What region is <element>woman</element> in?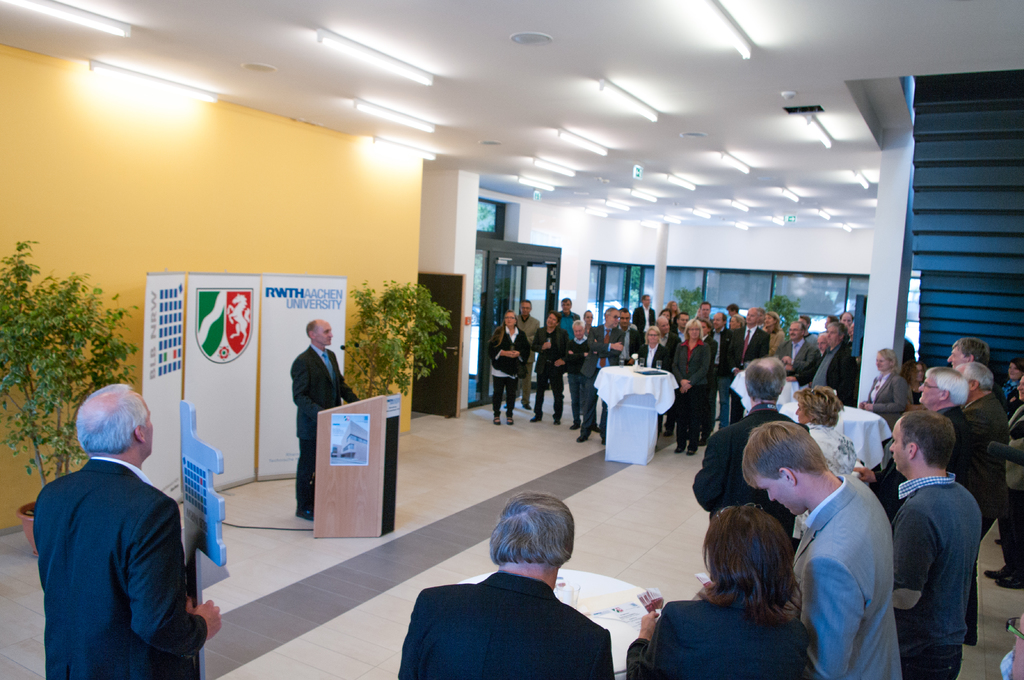
<bbox>485, 310, 530, 425</bbox>.
